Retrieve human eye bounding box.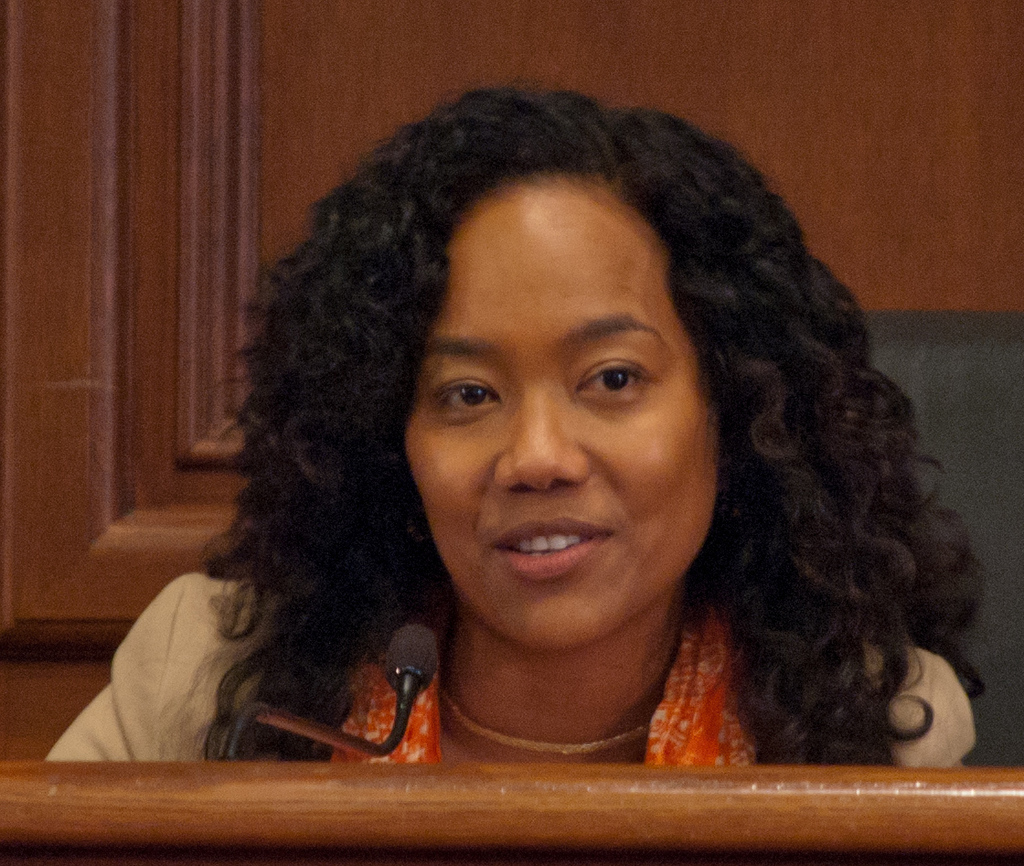
Bounding box: pyautogui.locateOnScreen(574, 337, 677, 426).
